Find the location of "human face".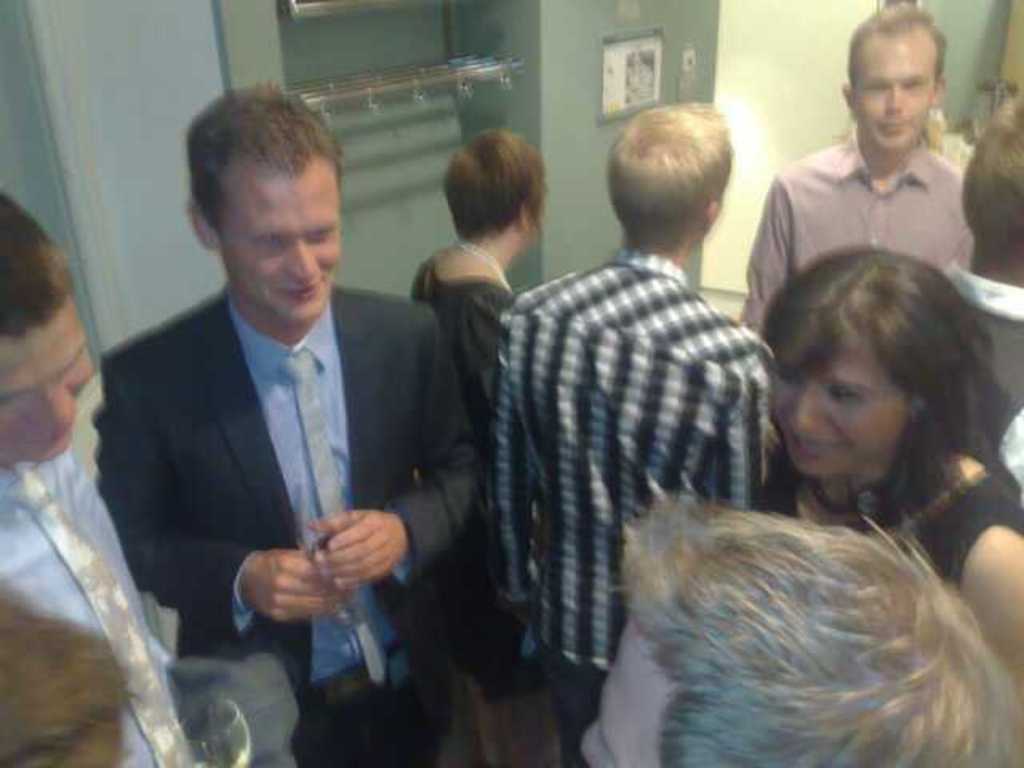
Location: {"left": 0, "top": 288, "right": 106, "bottom": 461}.
